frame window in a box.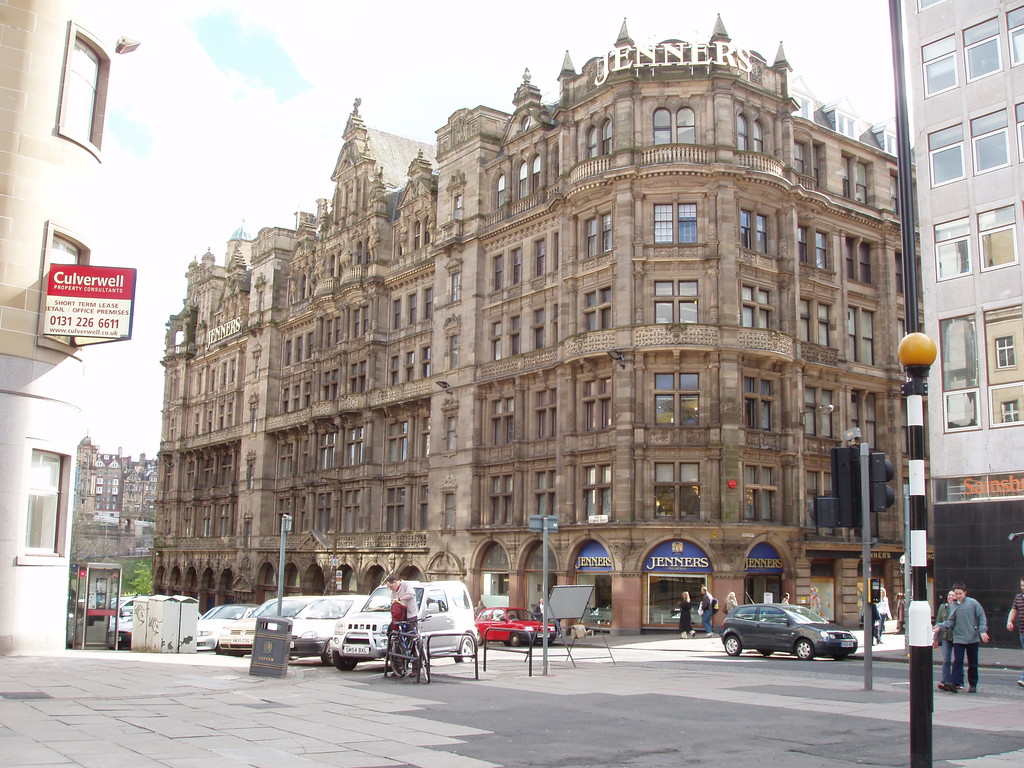
left=804, top=467, right=832, bottom=529.
